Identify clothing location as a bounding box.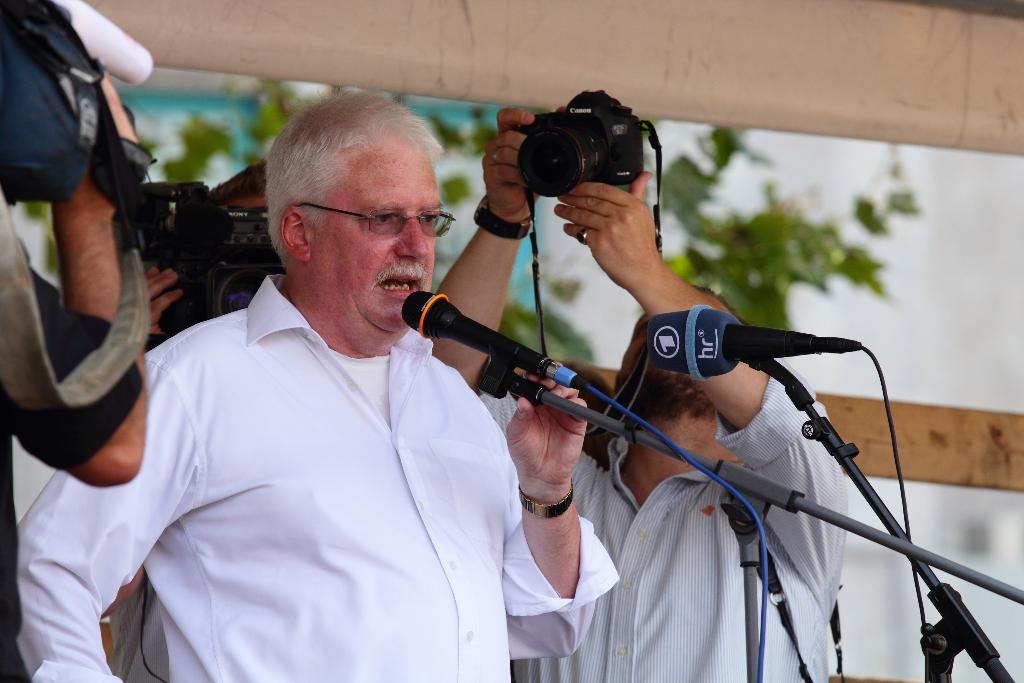
[472,361,849,682].
